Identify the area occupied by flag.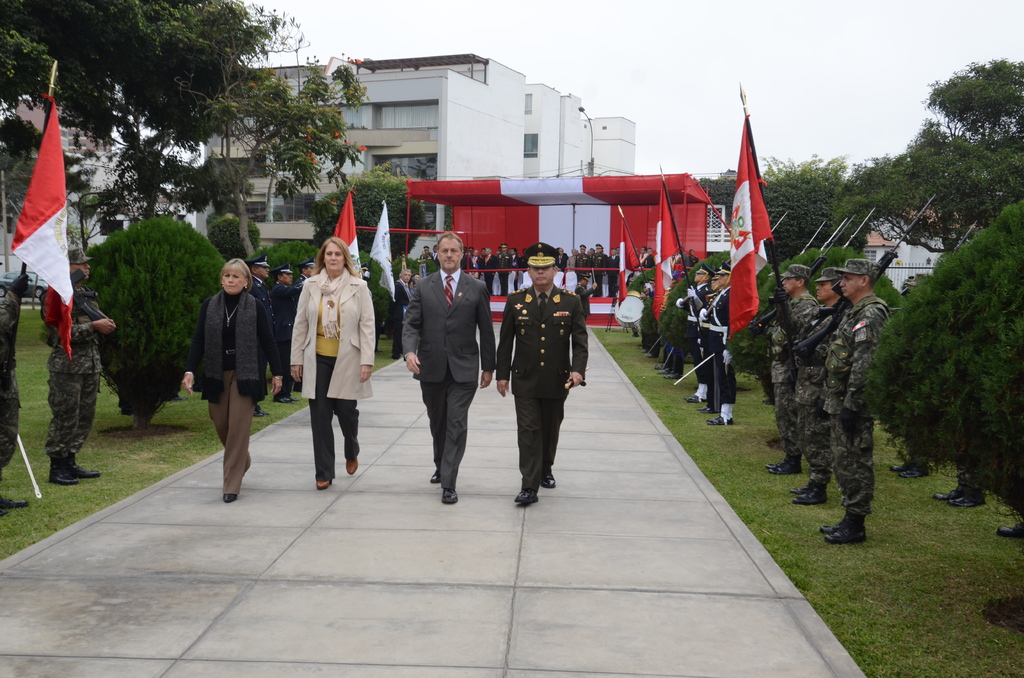
Area: region(327, 193, 365, 287).
